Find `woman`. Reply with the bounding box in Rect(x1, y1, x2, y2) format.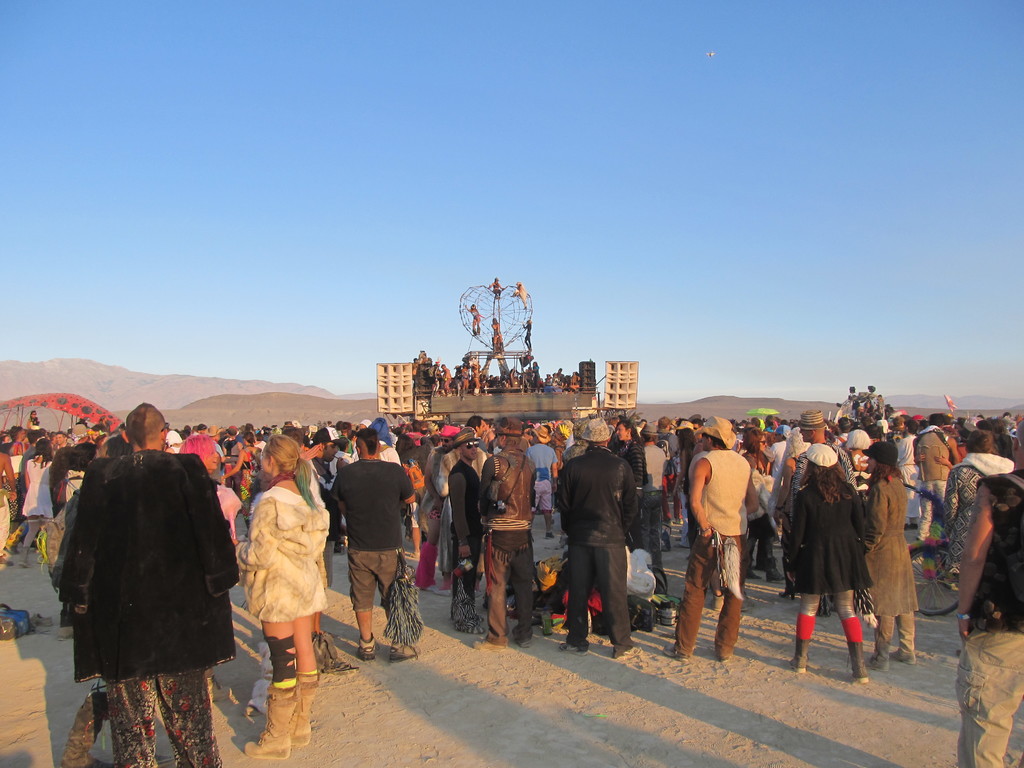
Rect(784, 442, 877, 685).
